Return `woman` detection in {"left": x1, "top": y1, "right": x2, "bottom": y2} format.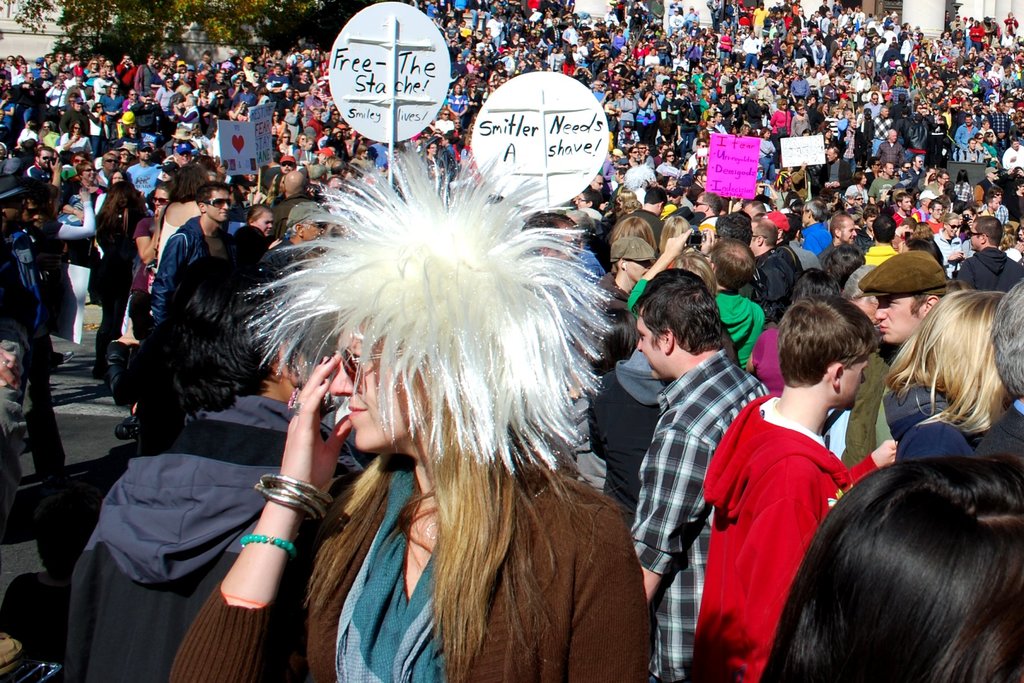
{"left": 83, "top": 58, "right": 103, "bottom": 83}.
